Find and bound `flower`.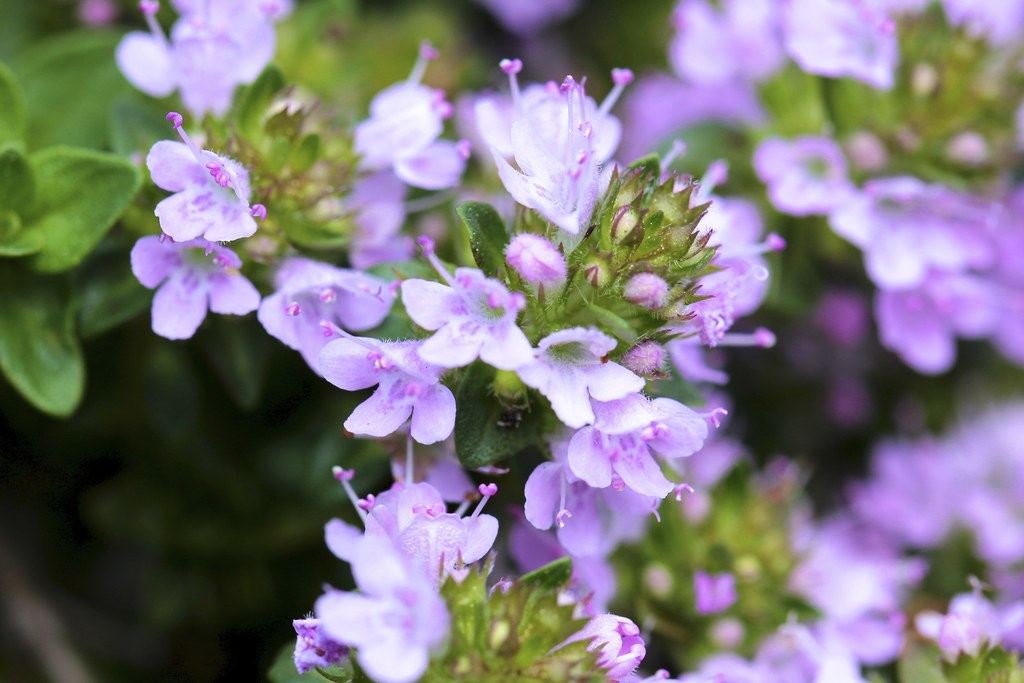
Bound: (546,609,667,679).
